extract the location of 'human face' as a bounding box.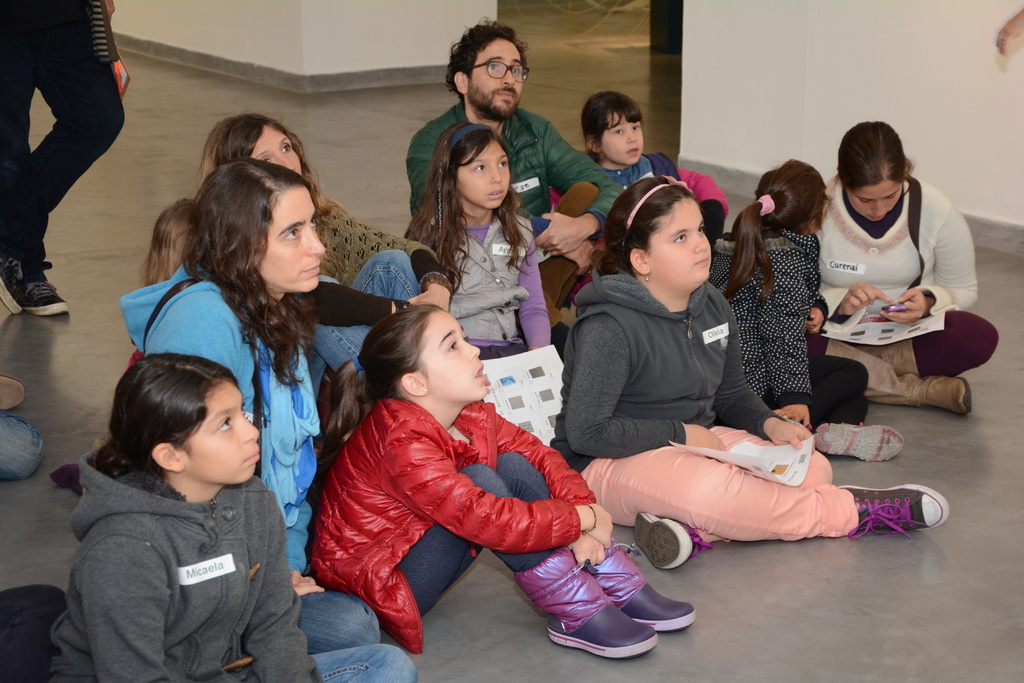
x1=643 y1=202 x2=717 y2=291.
